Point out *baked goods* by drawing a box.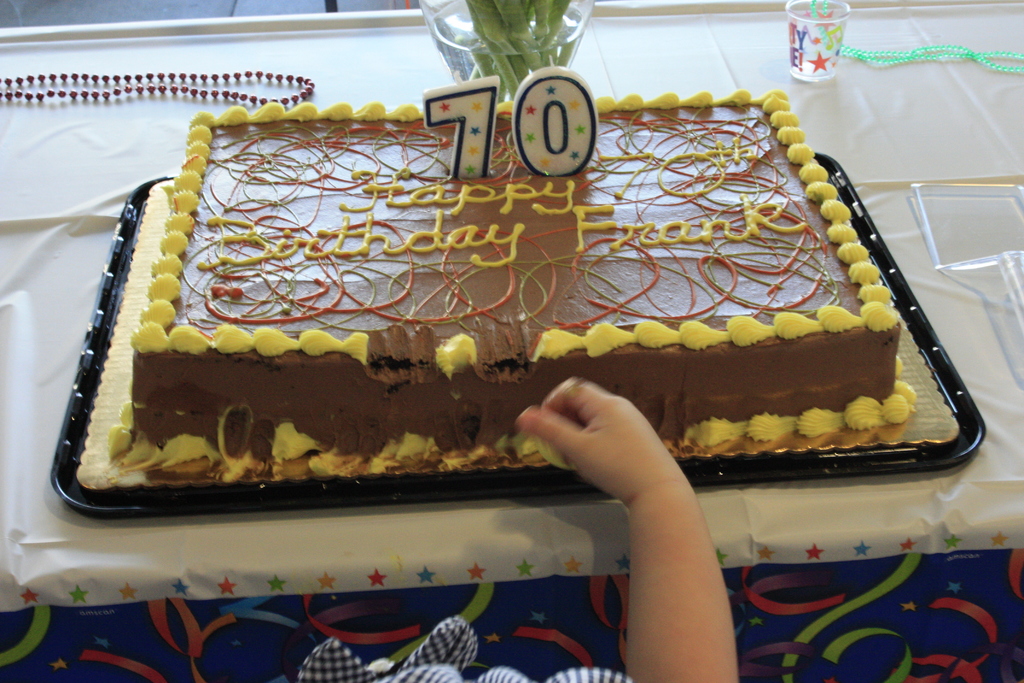
<region>109, 86, 925, 478</region>.
